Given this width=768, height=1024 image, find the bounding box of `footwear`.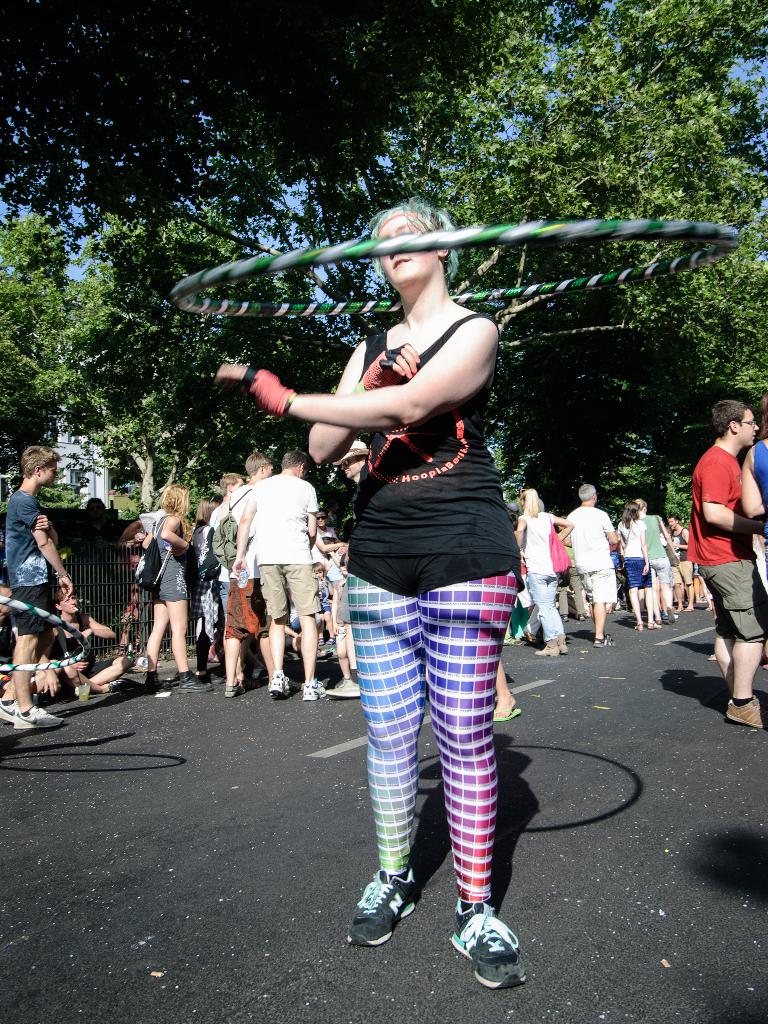
x1=198, y1=672, x2=224, y2=682.
